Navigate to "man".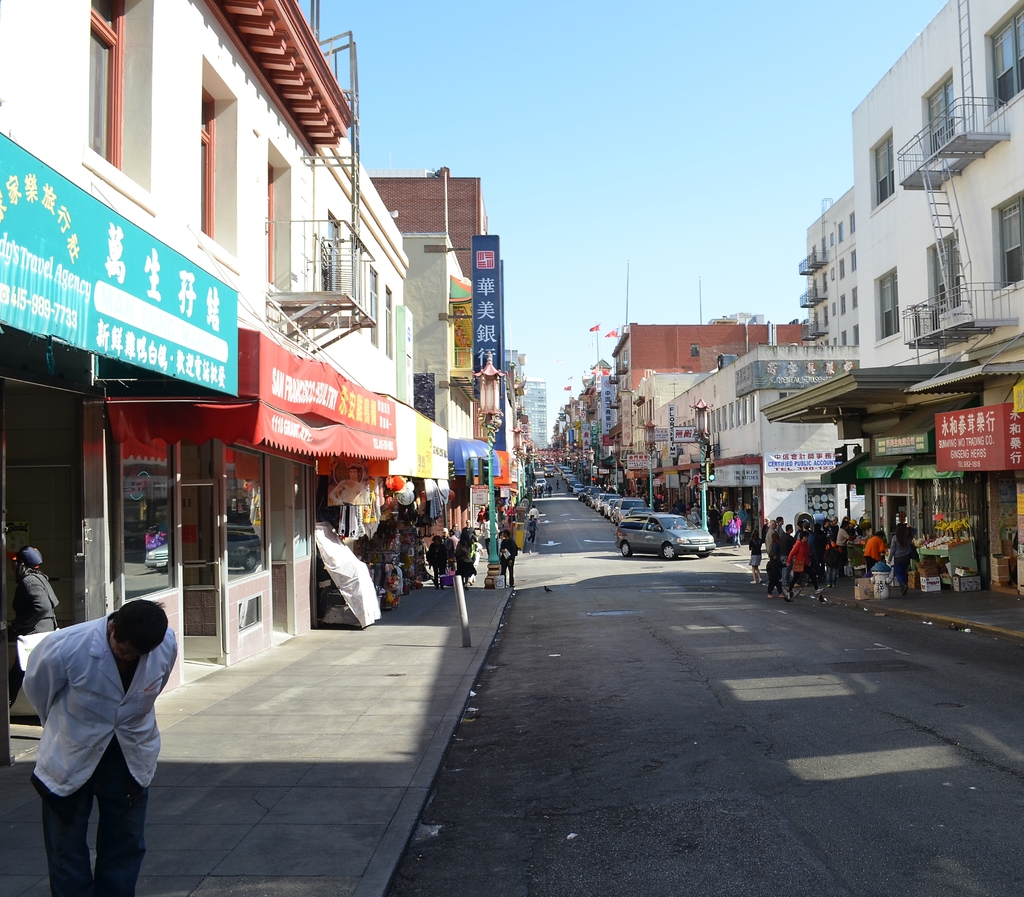
Navigation target: [832, 529, 851, 546].
